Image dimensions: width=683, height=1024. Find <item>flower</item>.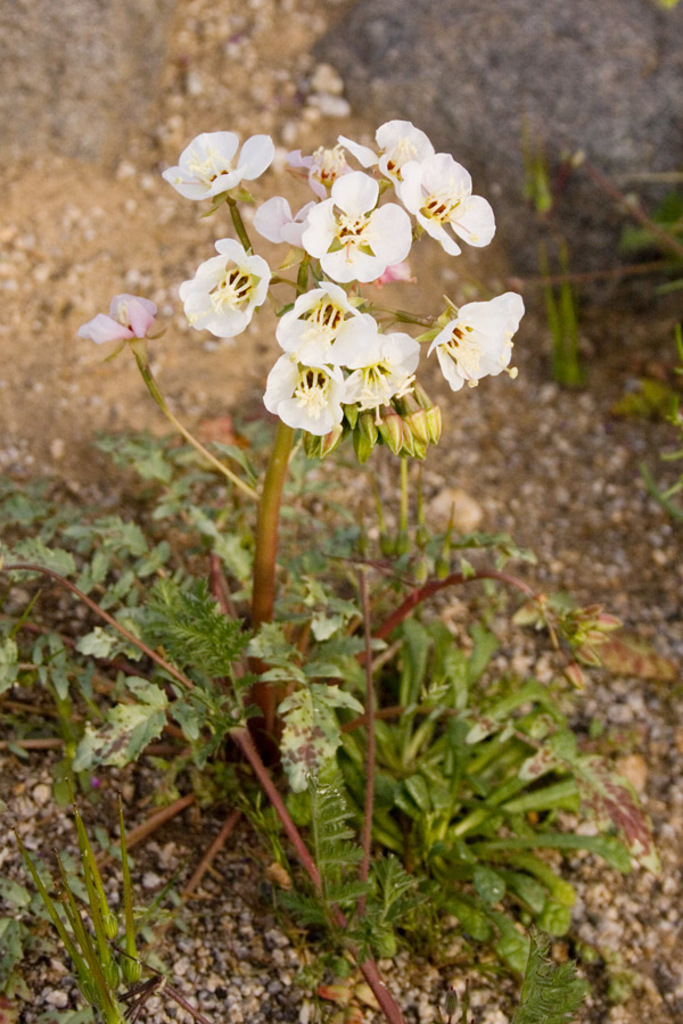
<region>349, 340, 415, 406</region>.
